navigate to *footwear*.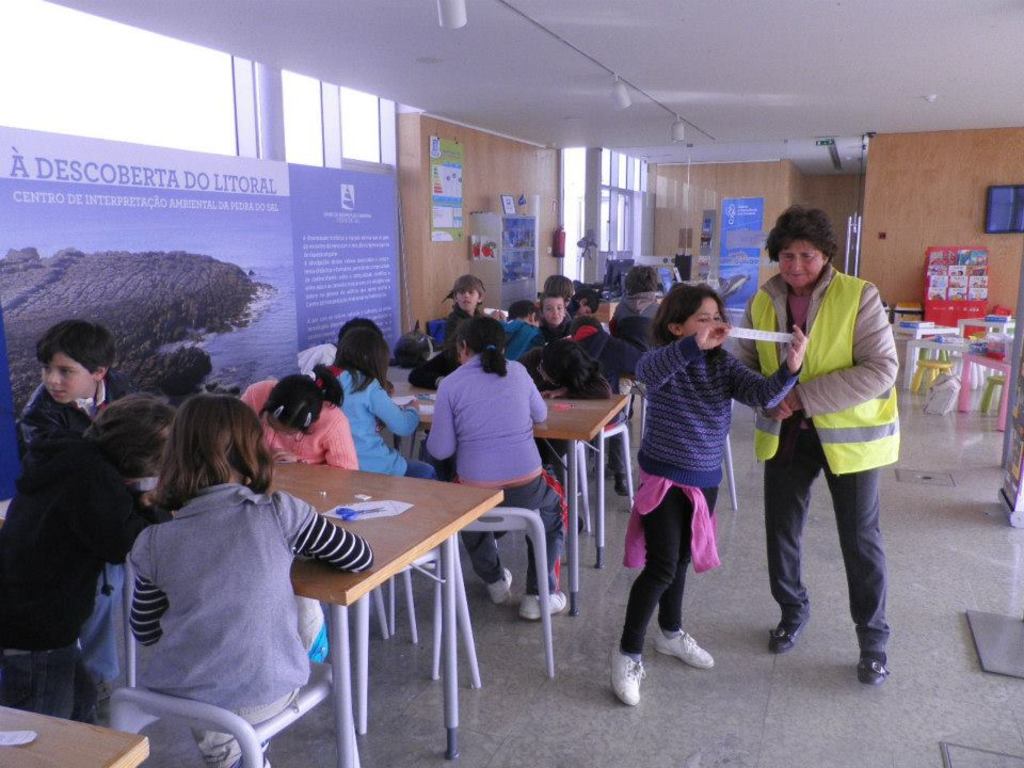
Navigation target: 612:465:634:495.
